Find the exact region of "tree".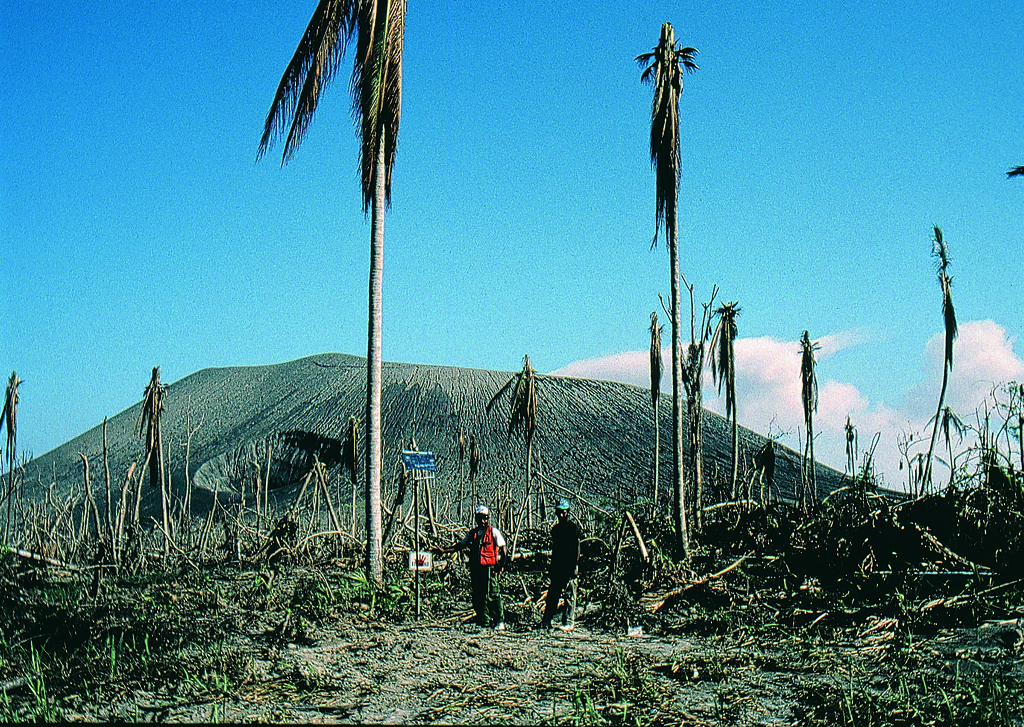
Exact region: detection(455, 420, 467, 523).
